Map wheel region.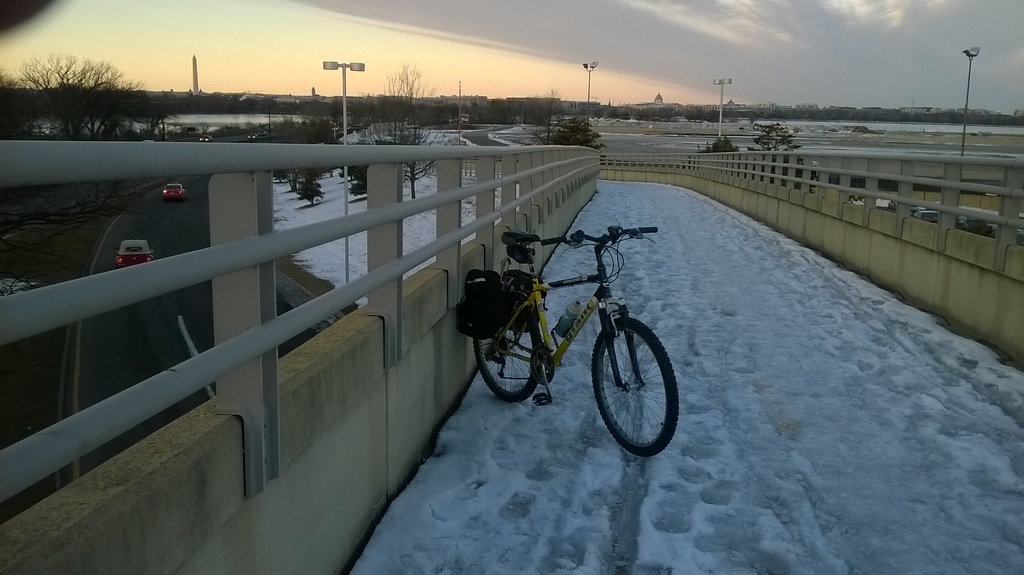
Mapped to bbox=[594, 309, 671, 445].
